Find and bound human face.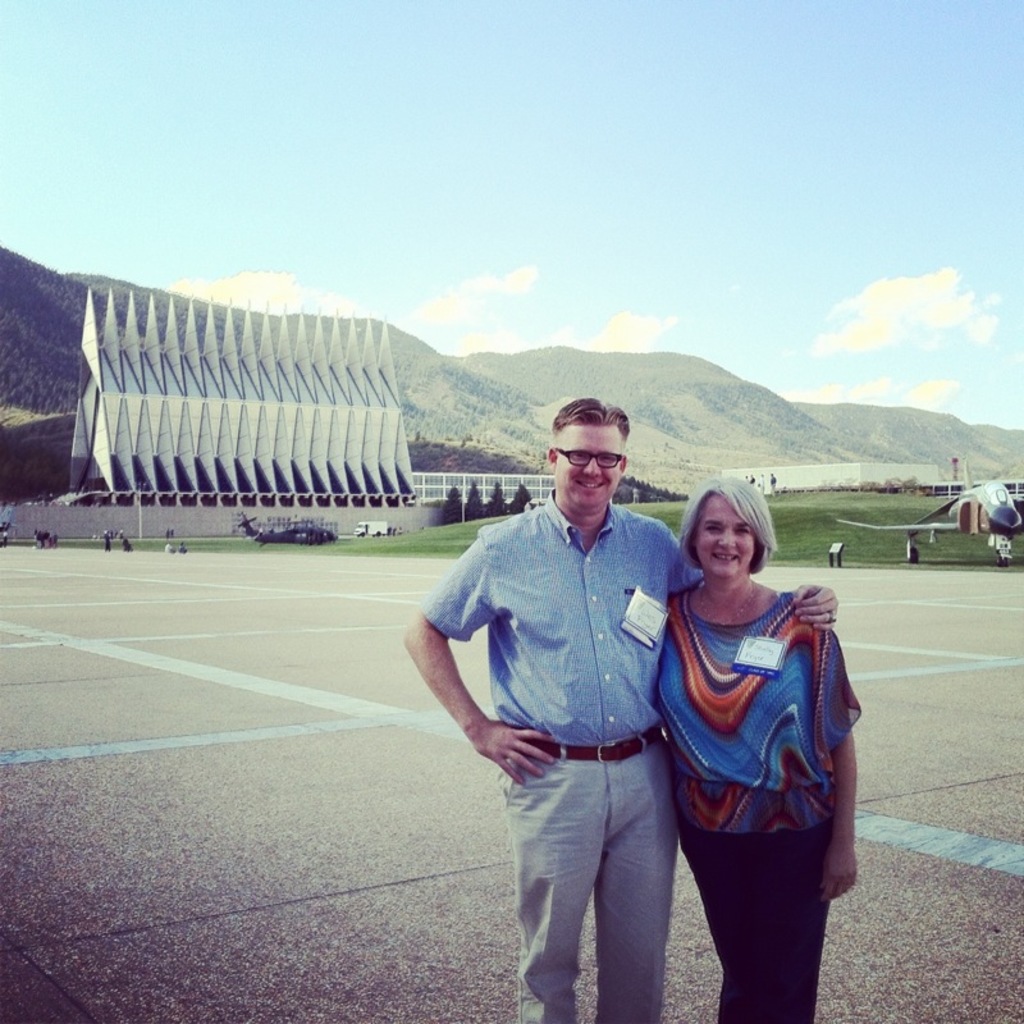
Bound: bbox=(694, 493, 759, 581).
